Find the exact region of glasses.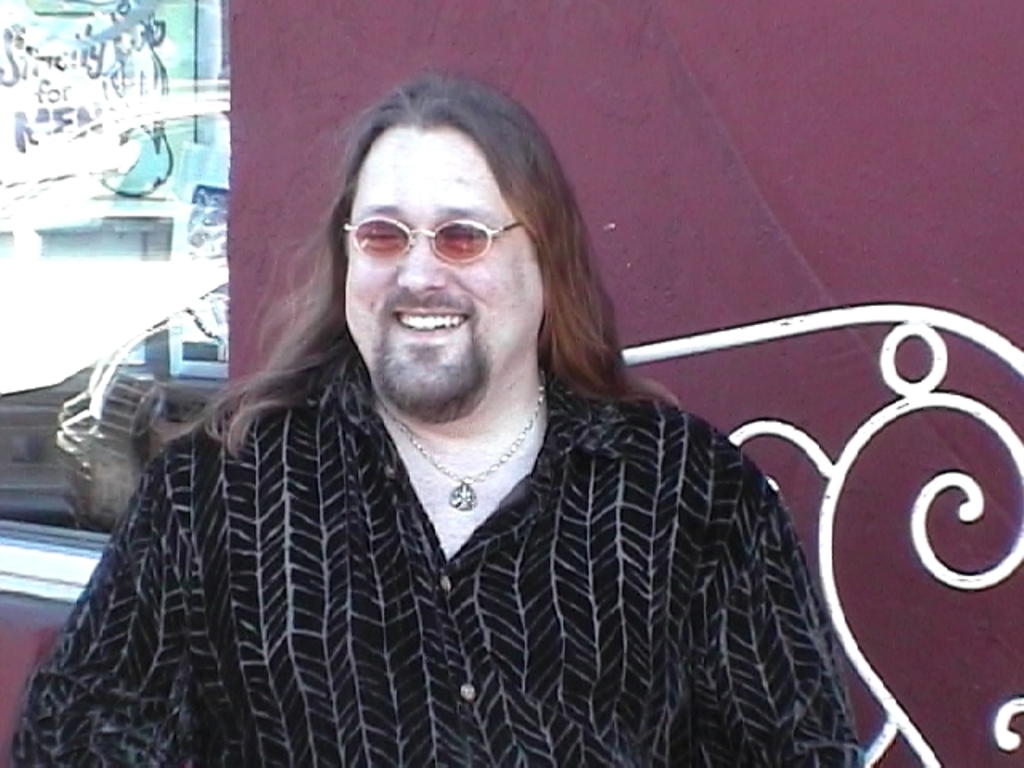
Exact region: (341,213,533,259).
